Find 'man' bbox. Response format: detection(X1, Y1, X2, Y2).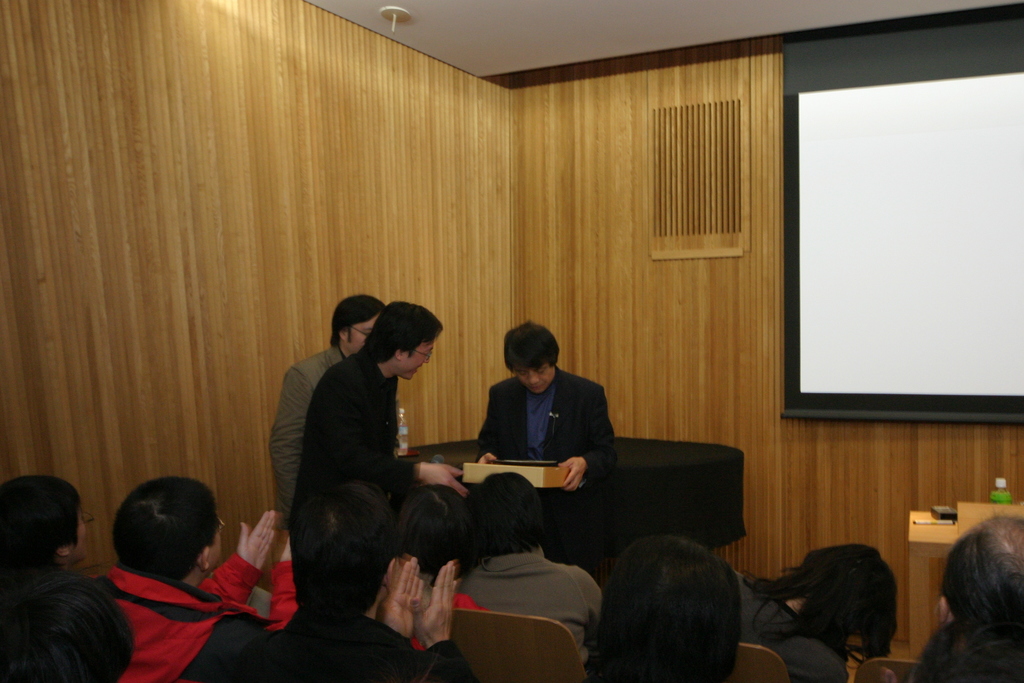
detection(465, 321, 631, 565).
